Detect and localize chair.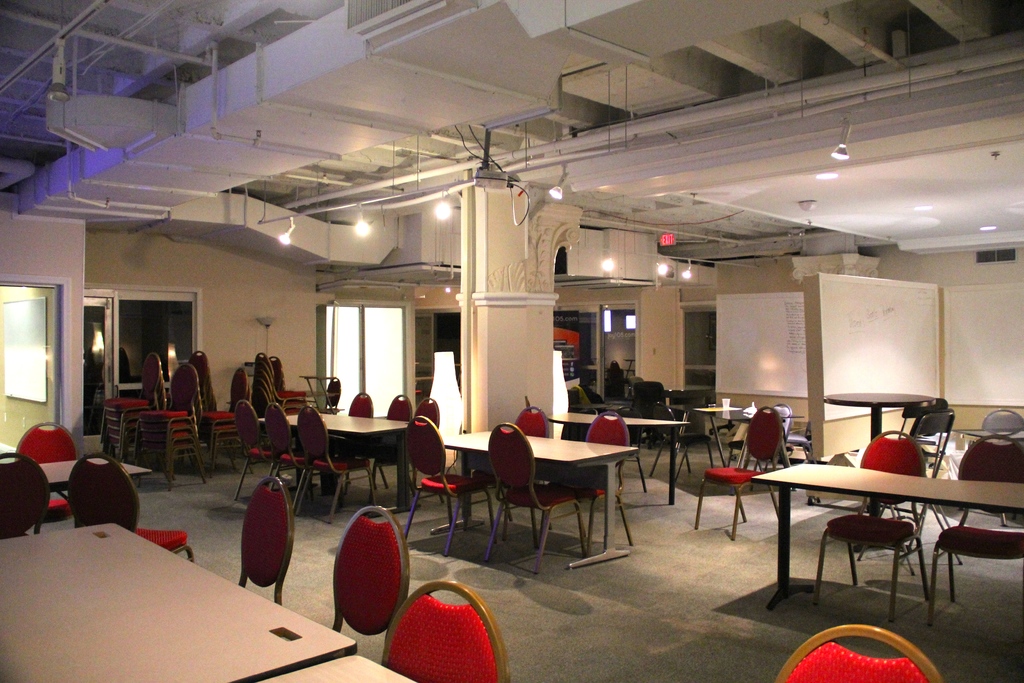
Localized at bbox(928, 438, 1023, 627).
